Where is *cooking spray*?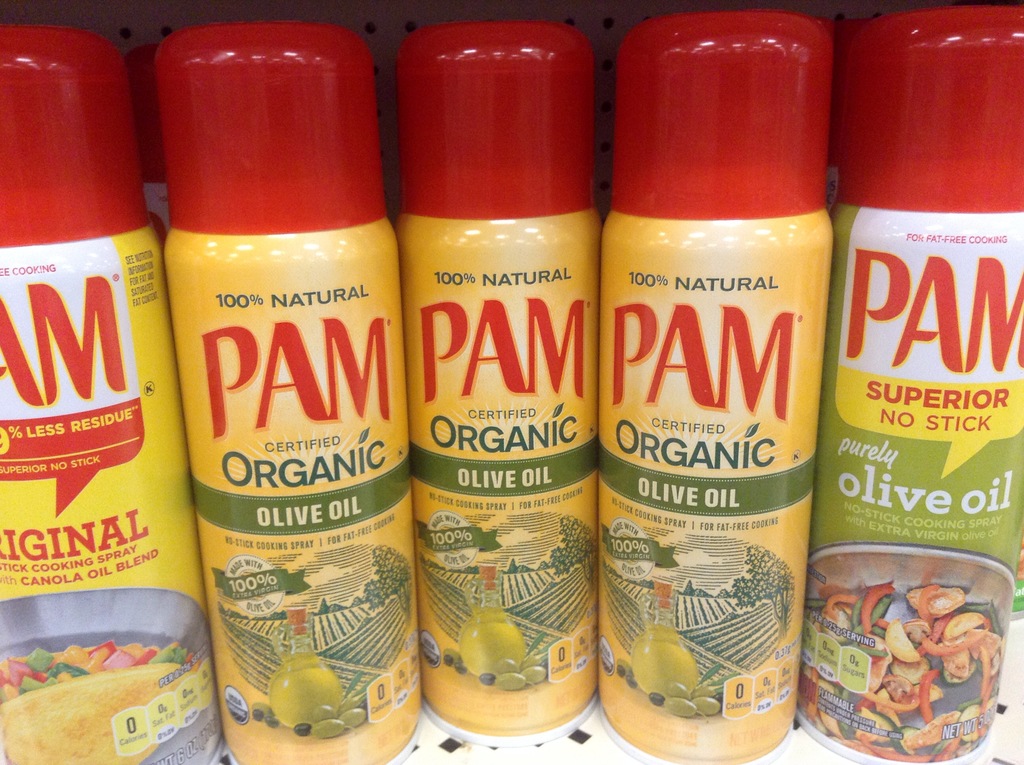
detection(0, 21, 232, 760).
